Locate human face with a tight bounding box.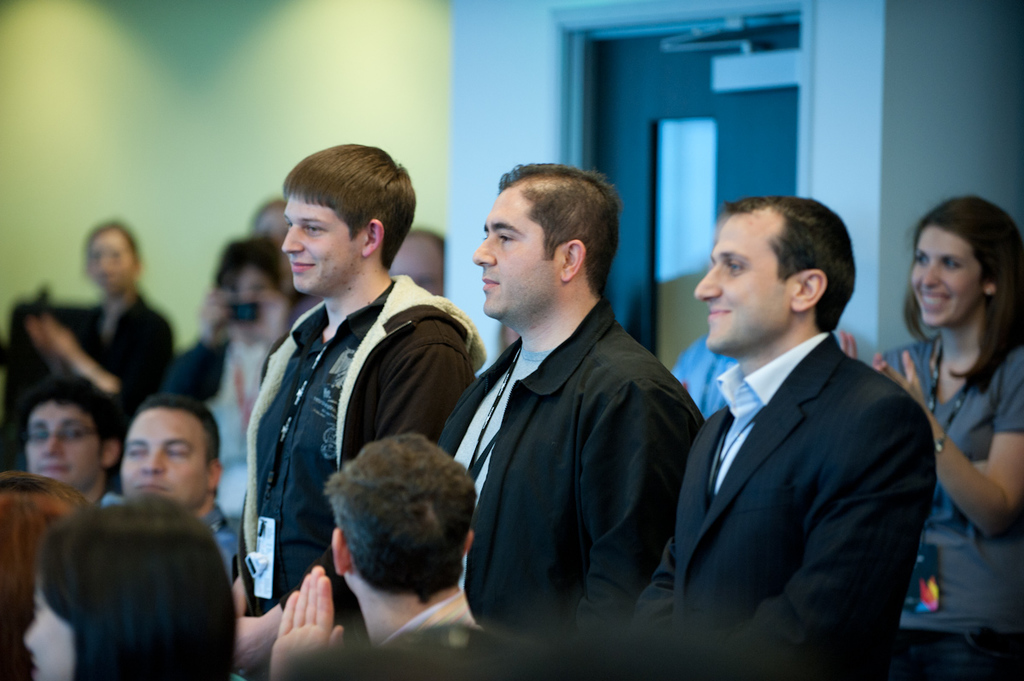
[25,567,71,680].
